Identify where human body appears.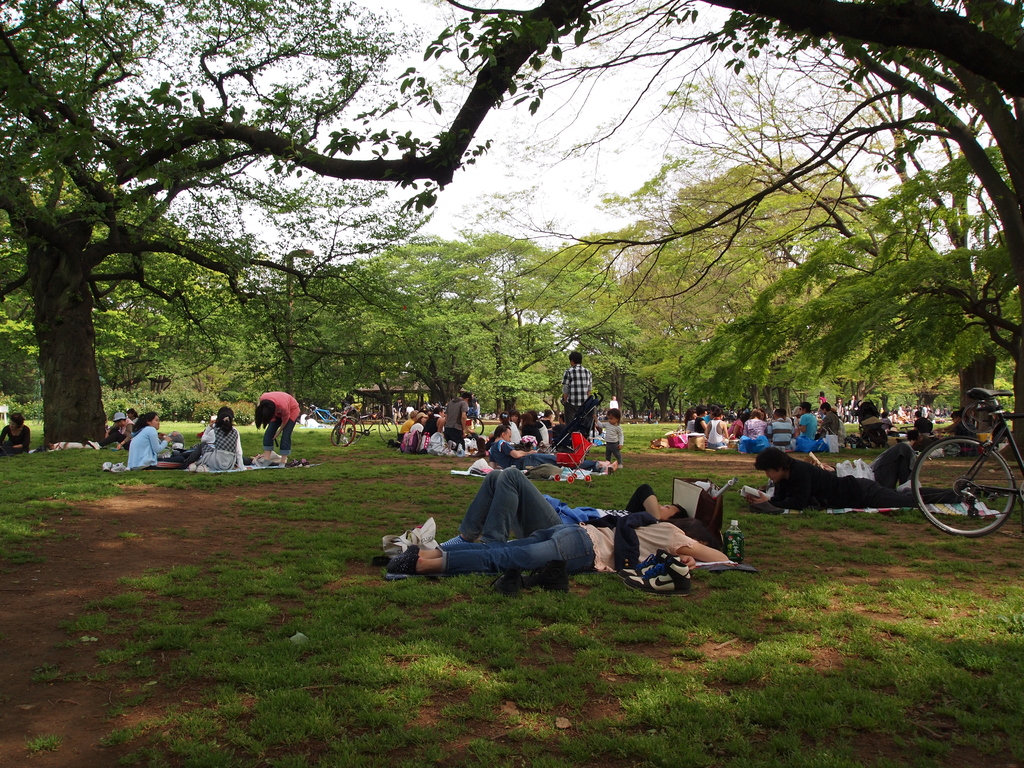
Appears at rect(0, 423, 31, 455).
